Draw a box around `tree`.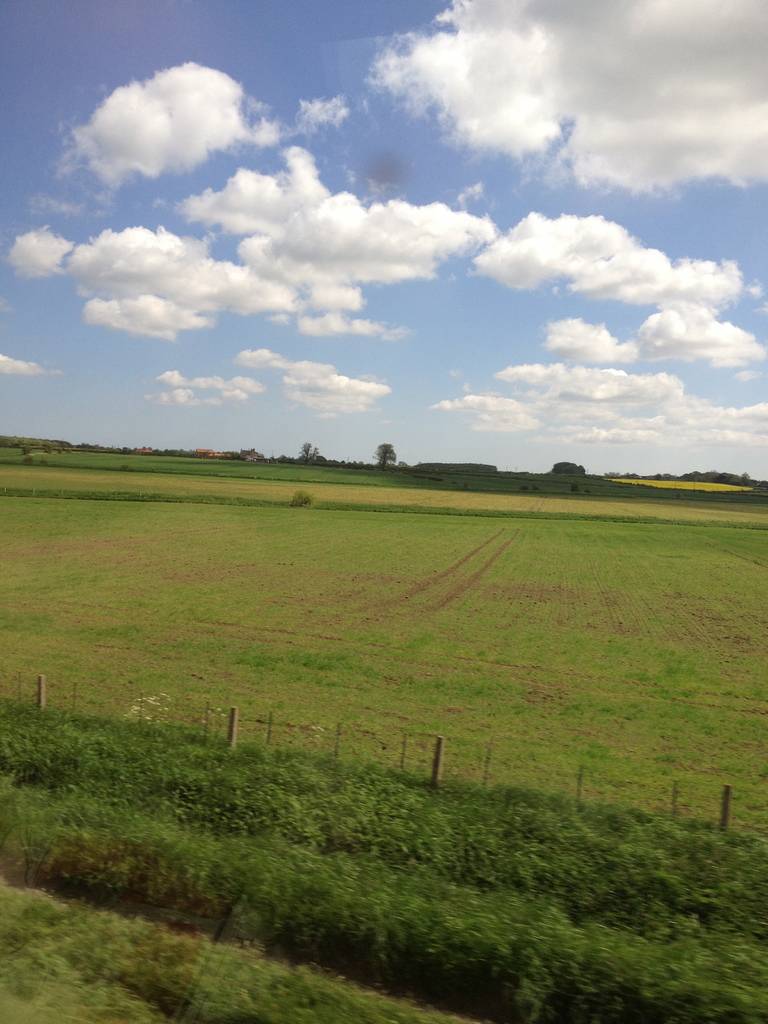
box=[551, 458, 582, 477].
